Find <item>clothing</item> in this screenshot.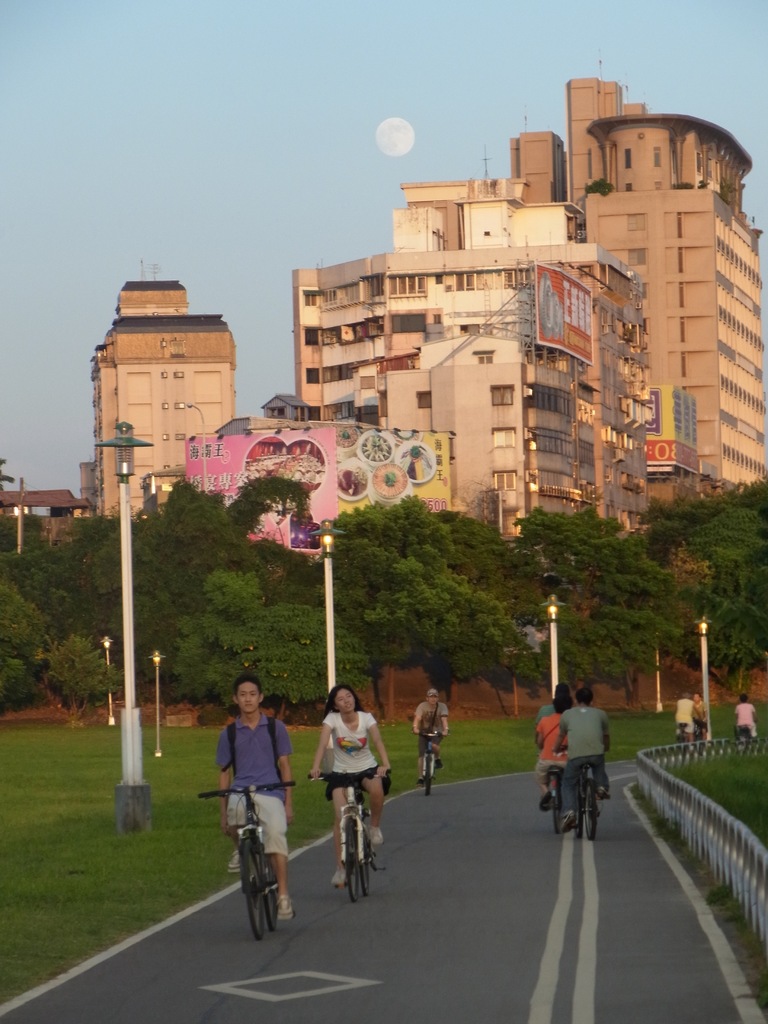
The bounding box for <item>clothing</item> is select_region(553, 704, 612, 818).
